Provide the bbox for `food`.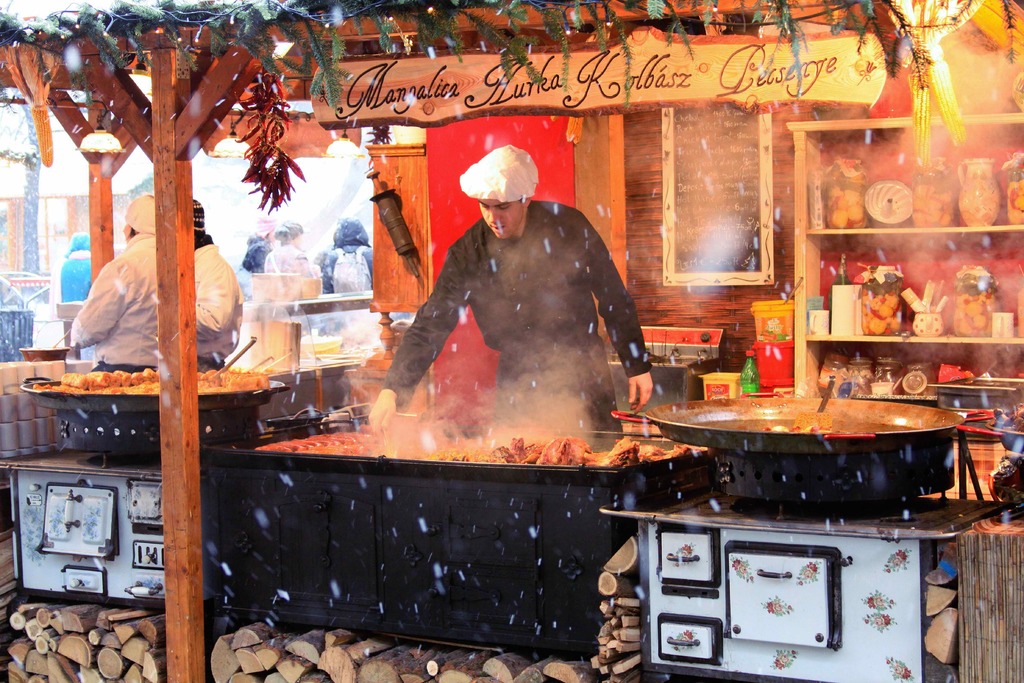
(257,422,696,465).
